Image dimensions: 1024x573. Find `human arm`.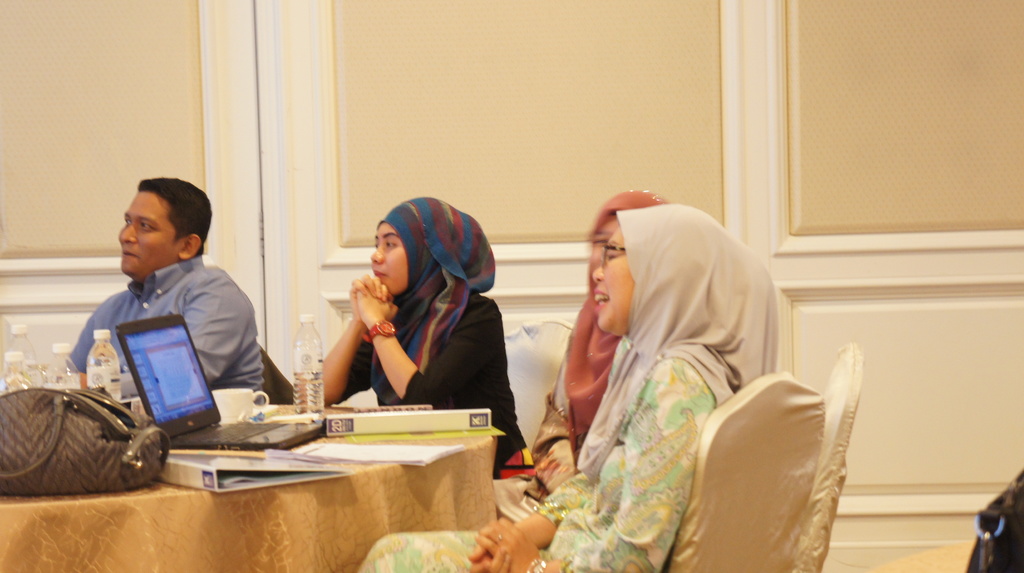
321, 290, 390, 380.
